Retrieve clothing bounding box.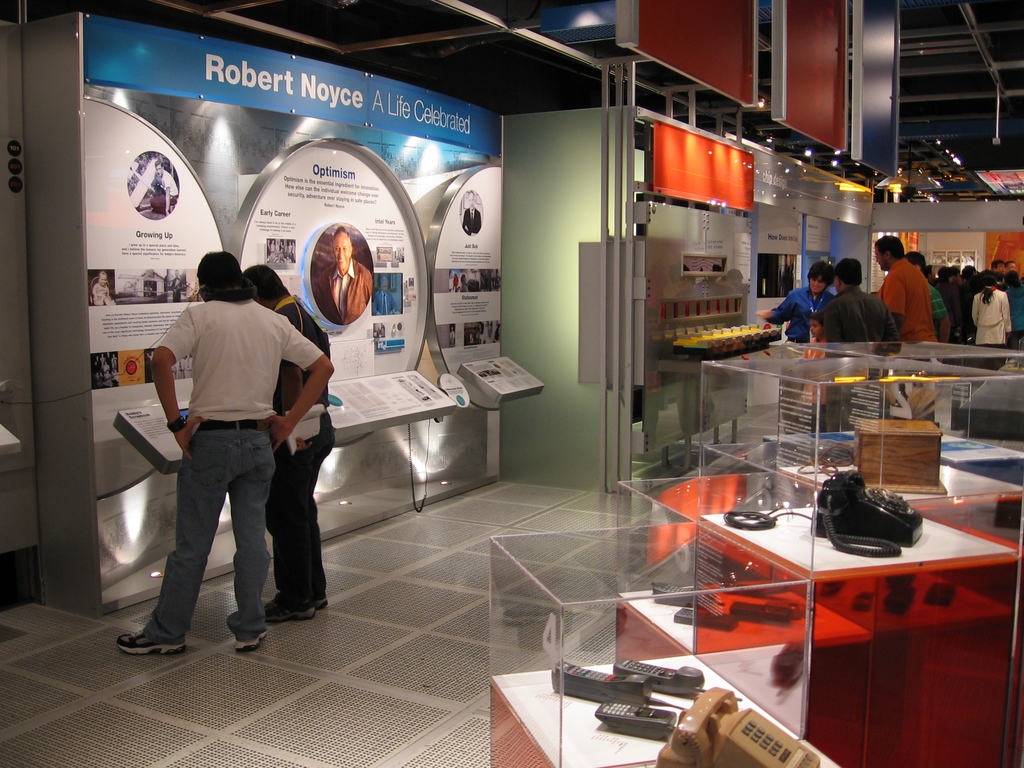
Bounding box: rect(313, 260, 371, 324).
